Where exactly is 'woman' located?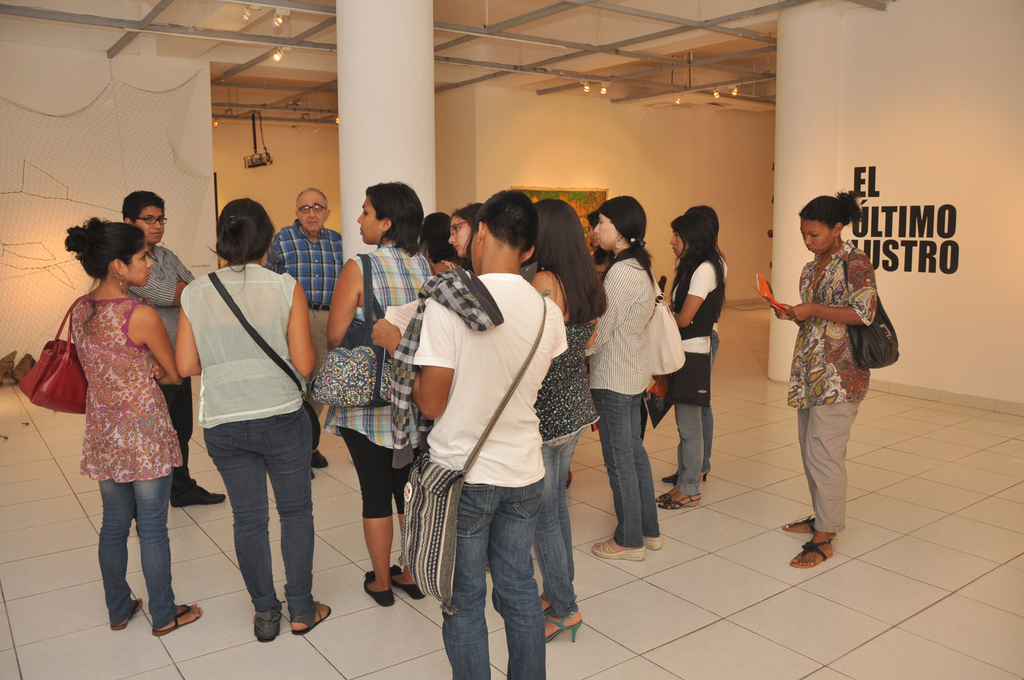
Its bounding box is [x1=173, y1=196, x2=332, y2=642].
